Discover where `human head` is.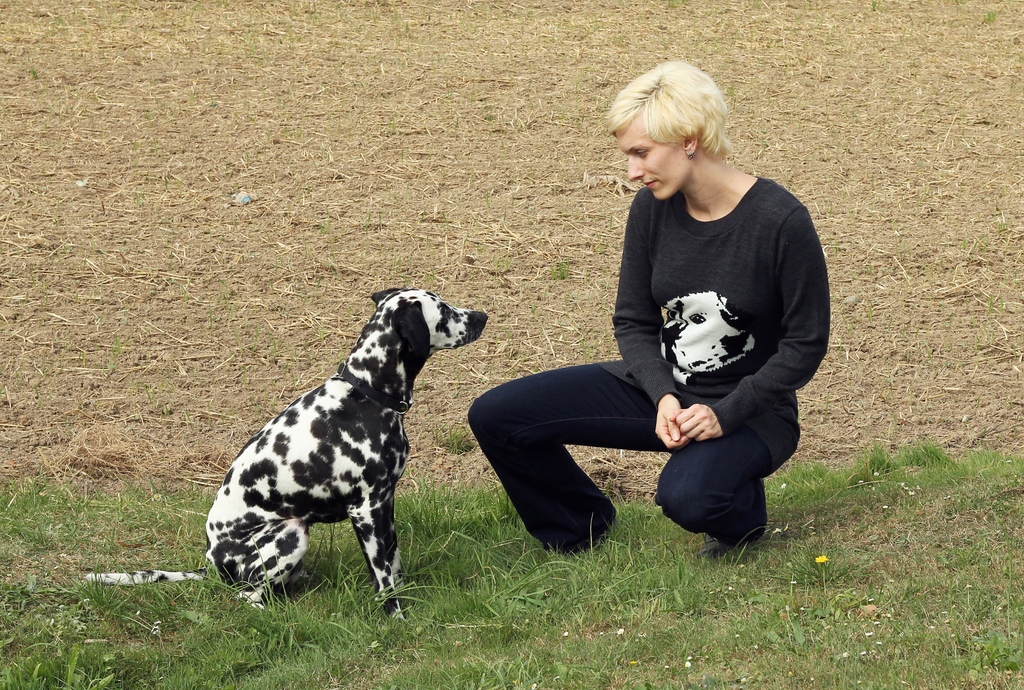
Discovered at x1=597 y1=58 x2=738 y2=200.
